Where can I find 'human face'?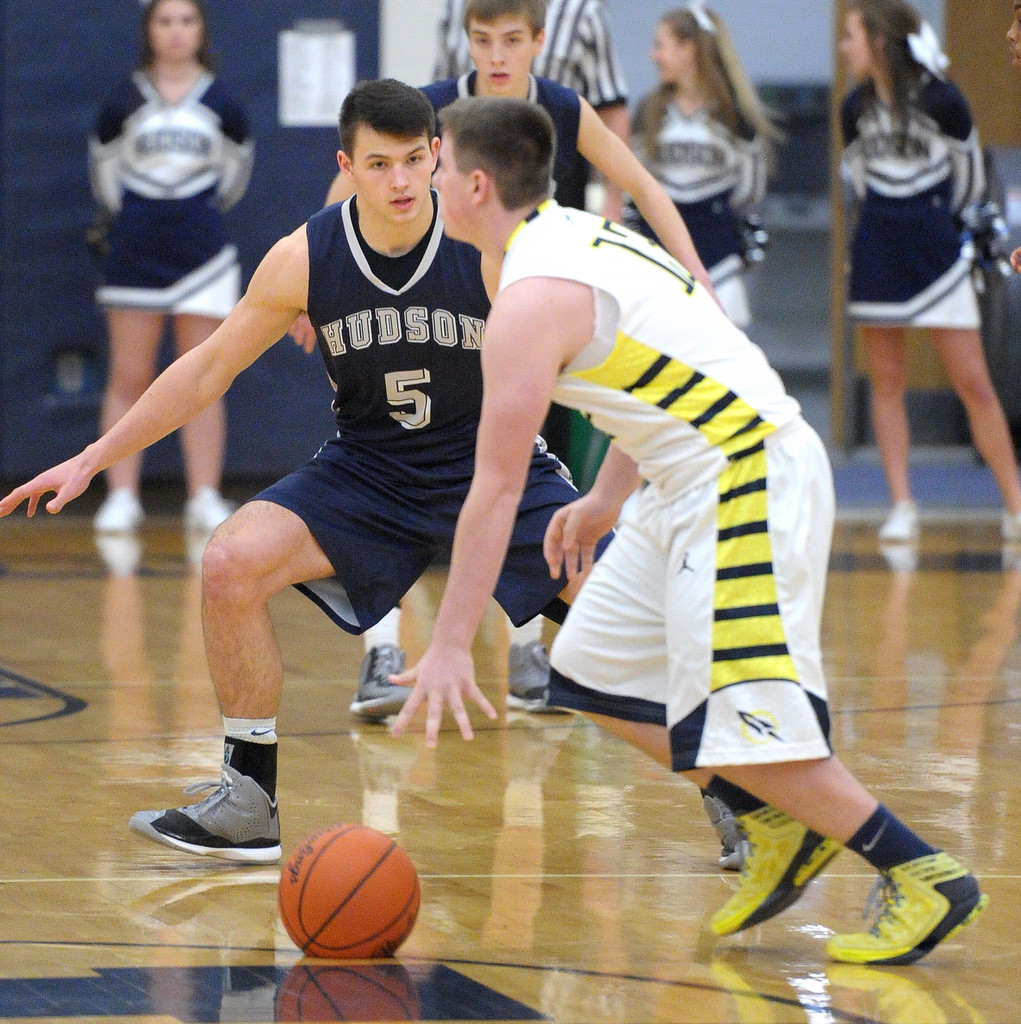
You can find it at BBox(475, 18, 535, 88).
